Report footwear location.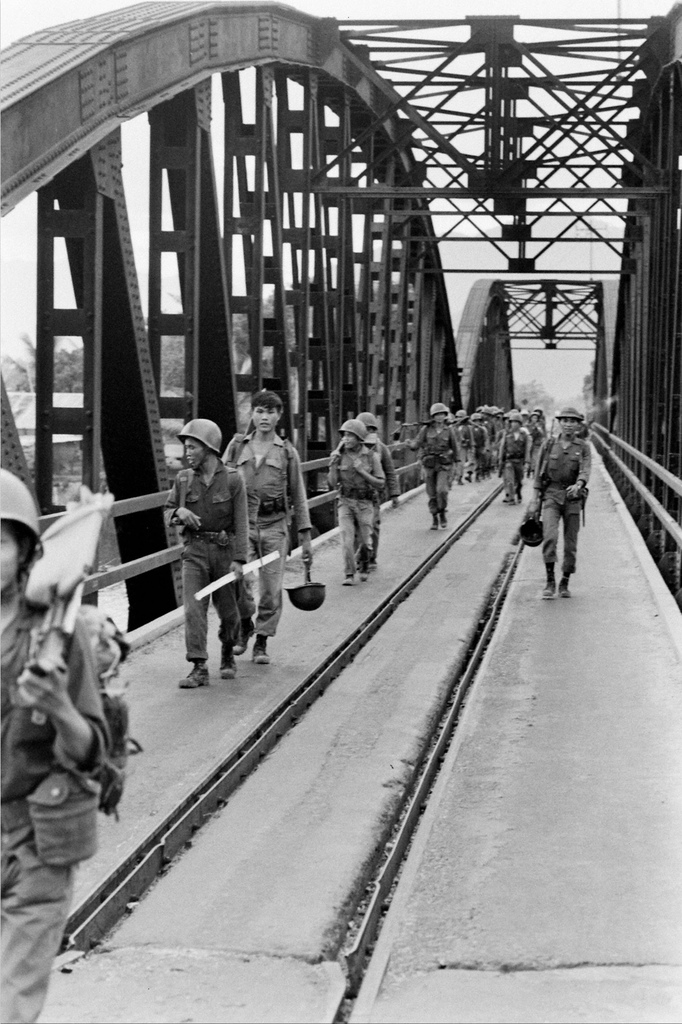
Report: l=218, t=659, r=237, b=678.
